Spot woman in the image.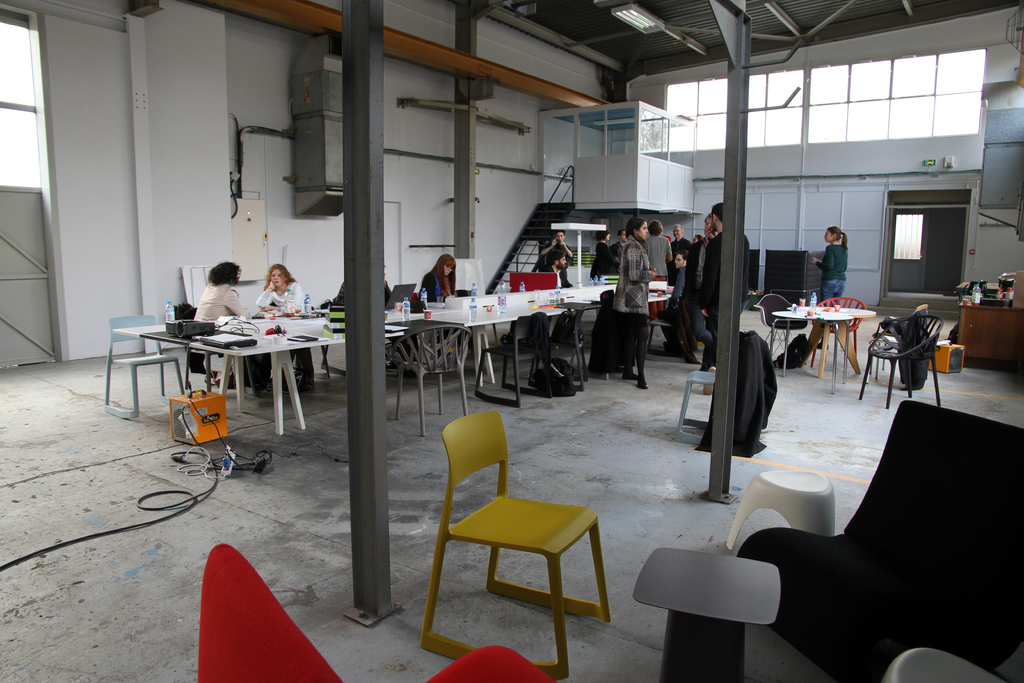
woman found at bbox=(415, 252, 451, 302).
